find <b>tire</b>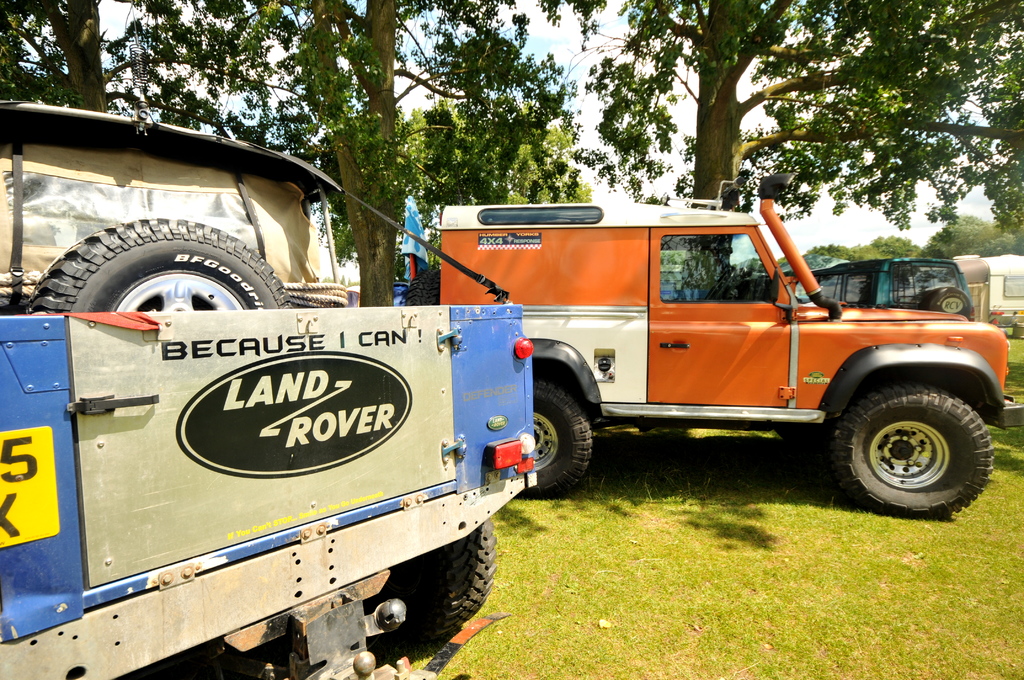
<region>408, 266, 439, 305</region>
